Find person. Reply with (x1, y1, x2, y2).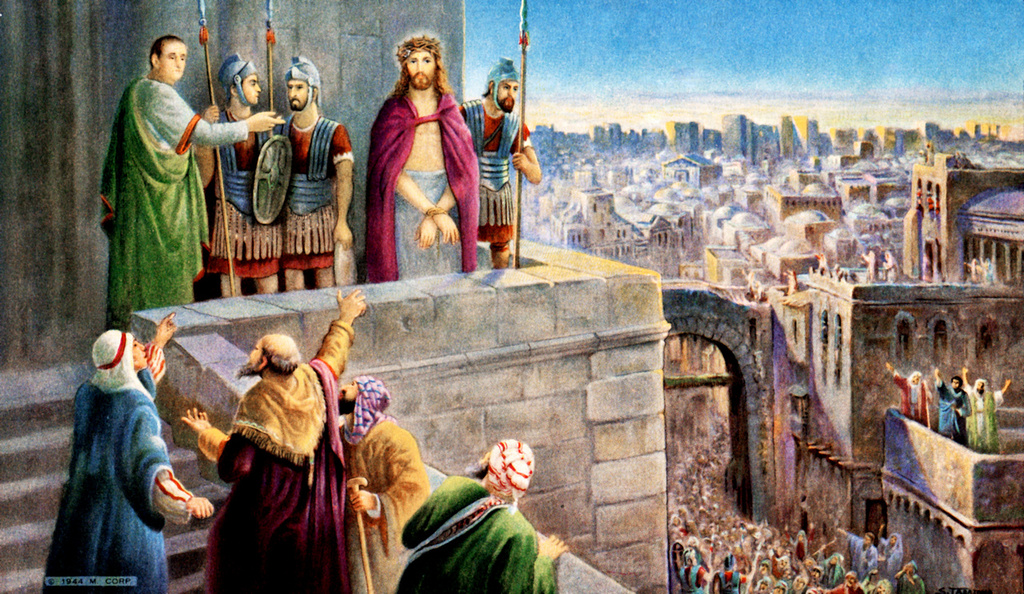
(361, 26, 476, 275).
